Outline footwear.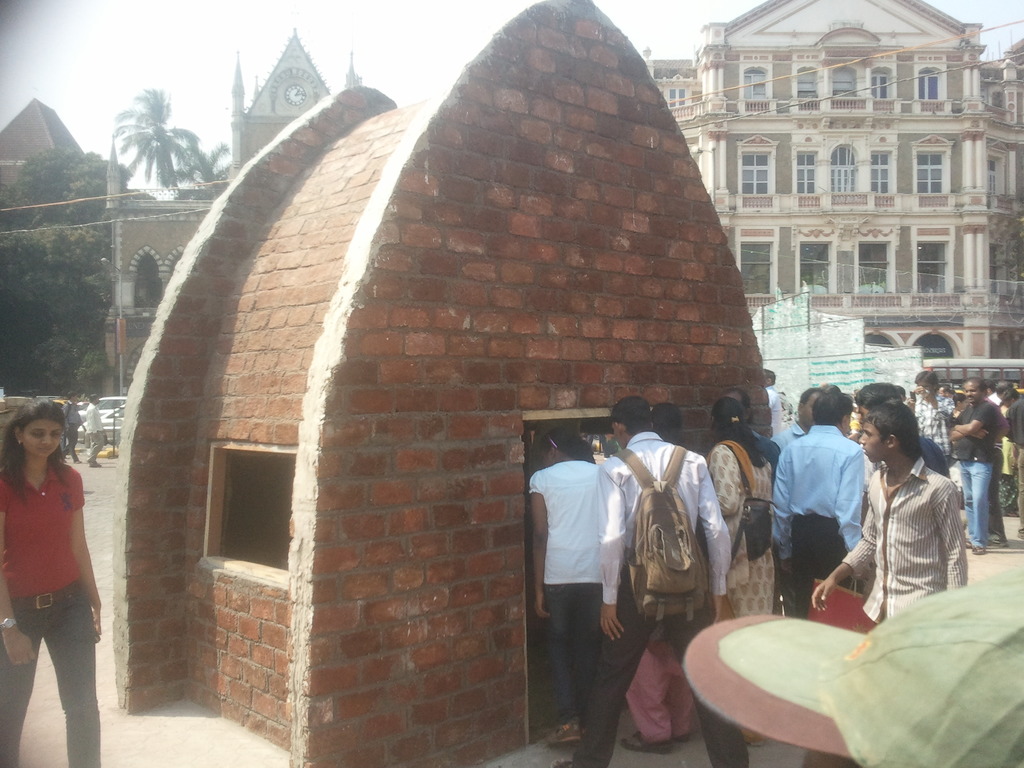
Outline: BBox(618, 729, 671, 753).
